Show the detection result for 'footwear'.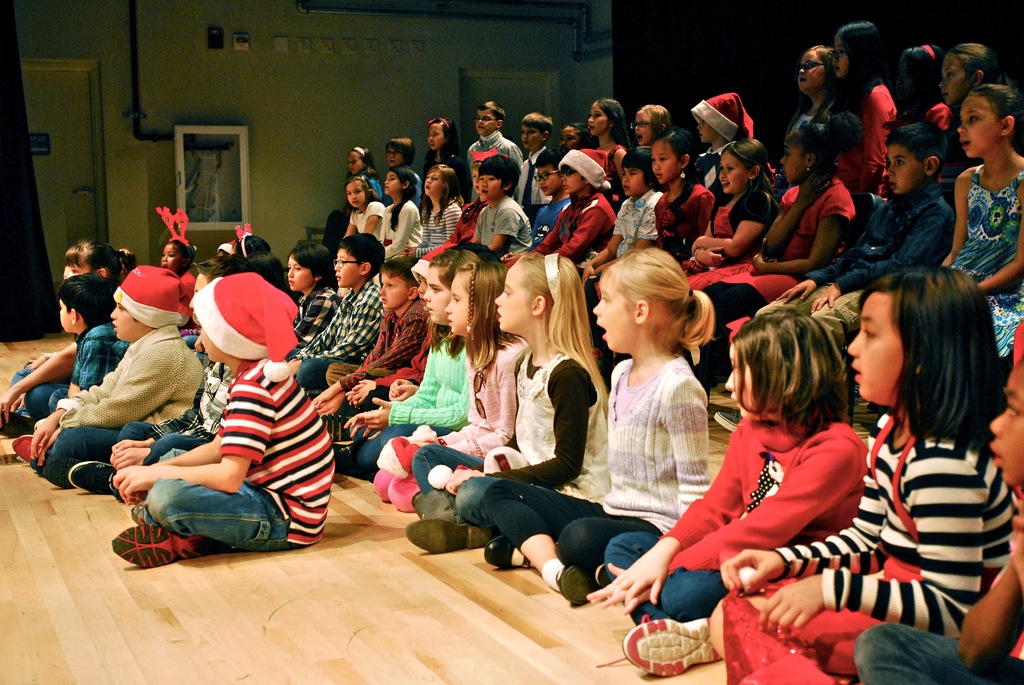
crop(63, 450, 130, 497).
